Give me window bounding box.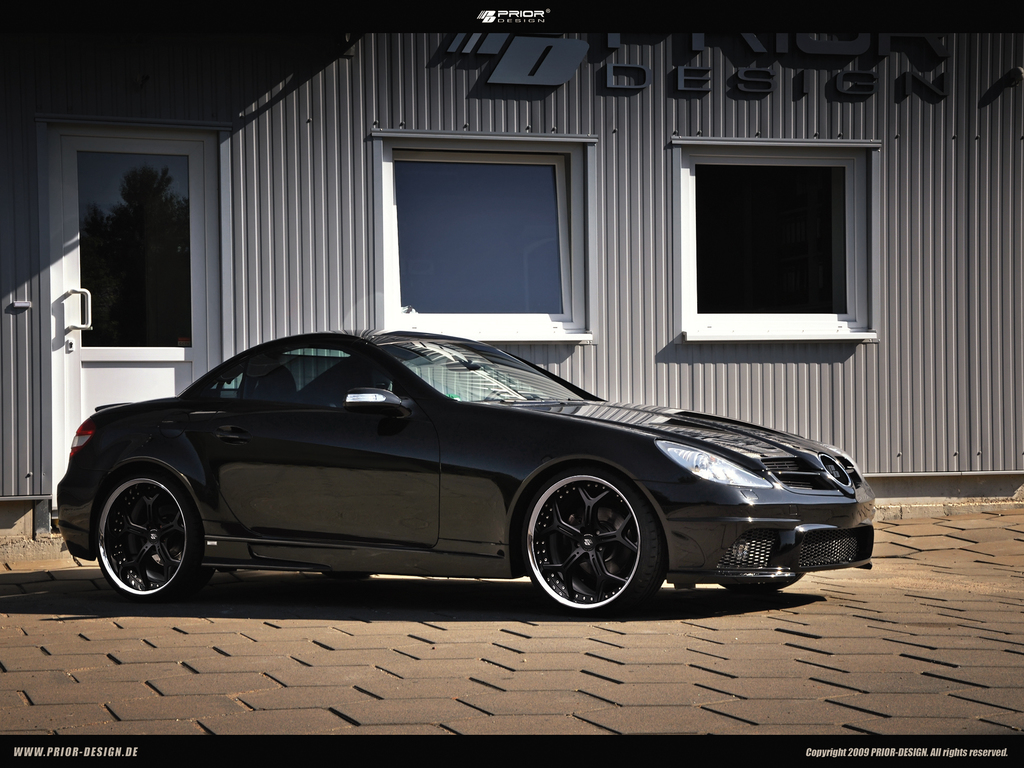
371/125/599/343.
